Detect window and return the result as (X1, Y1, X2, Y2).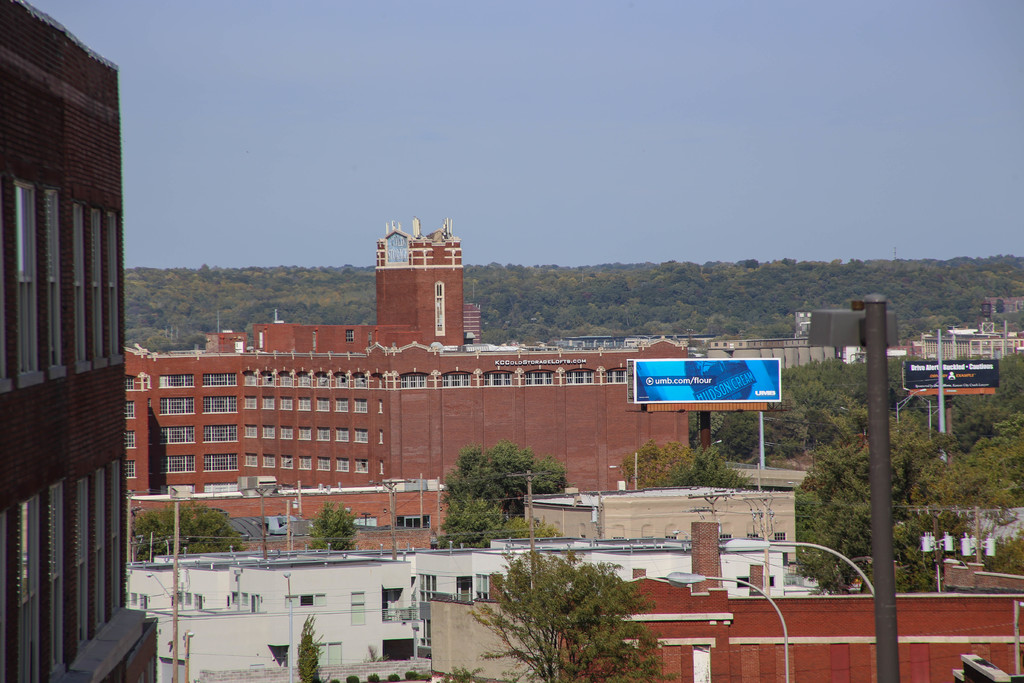
(242, 587, 246, 603).
